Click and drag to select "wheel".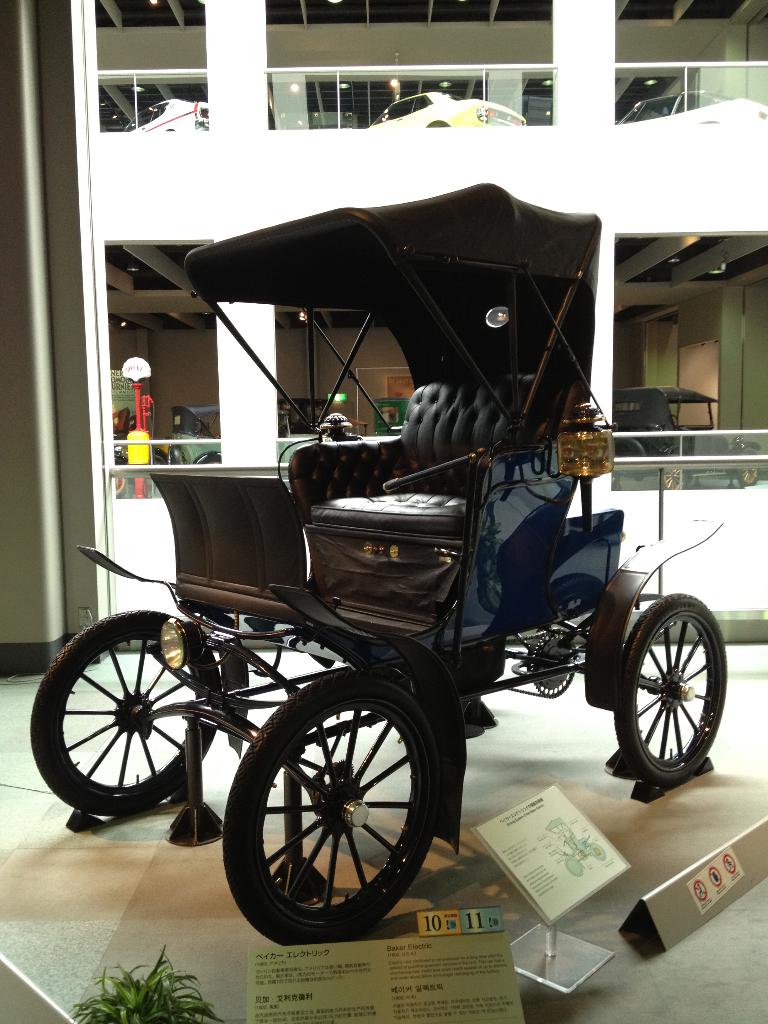
Selection: bbox(167, 446, 180, 465).
